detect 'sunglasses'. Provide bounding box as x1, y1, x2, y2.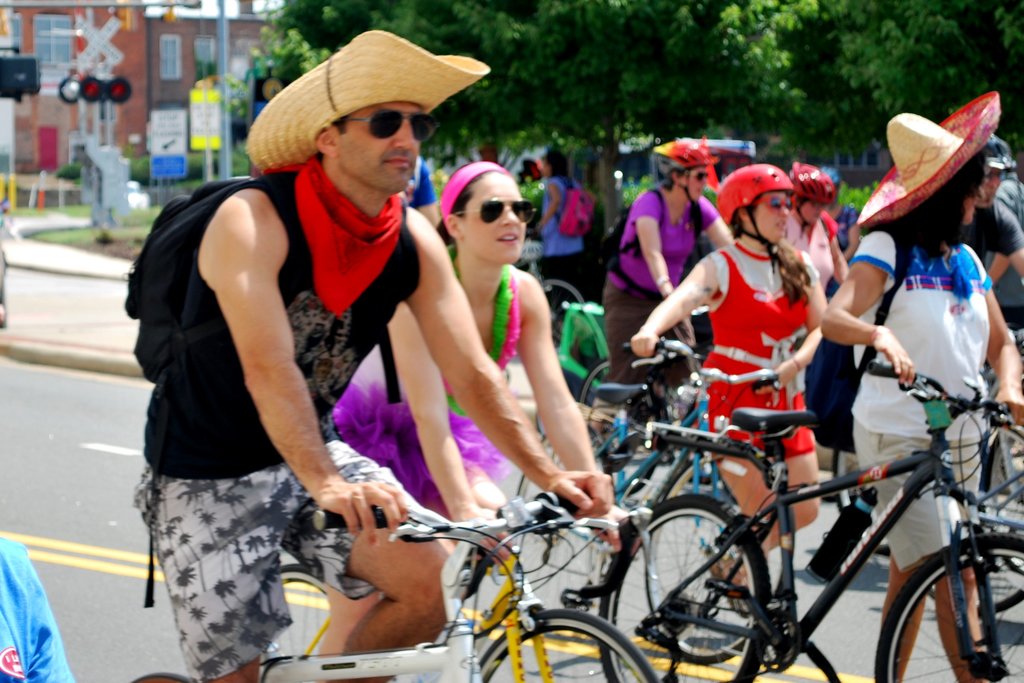
746, 189, 801, 216.
